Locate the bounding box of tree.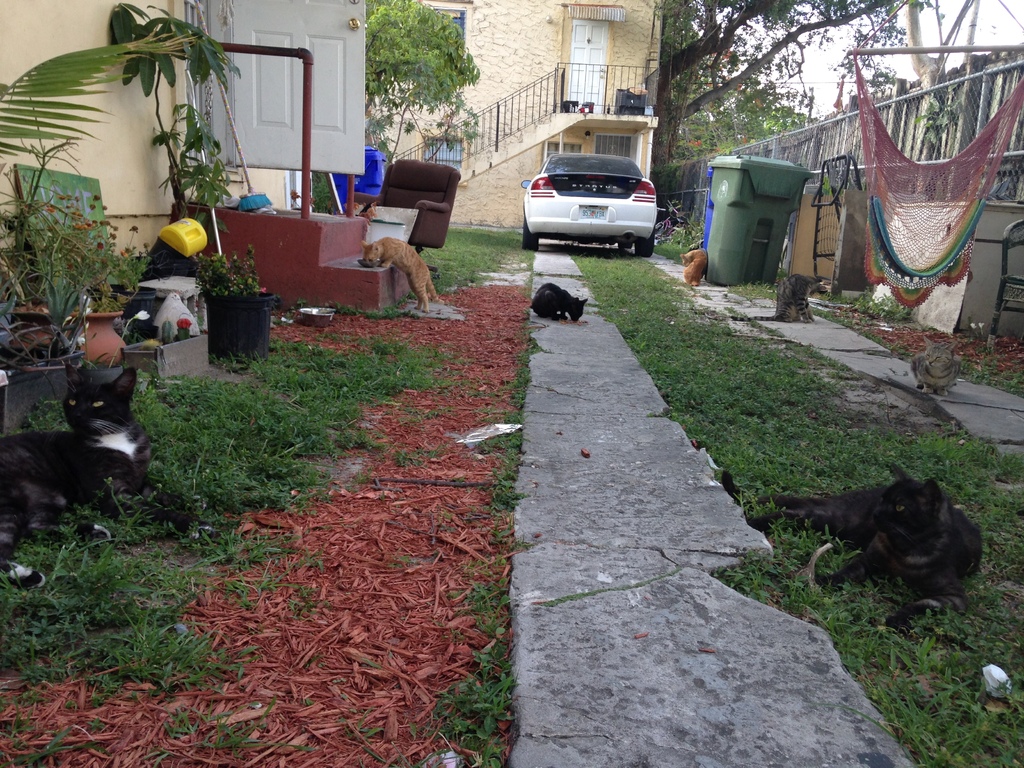
Bounding box: (x1=647, y1=0, x2=931, y2=173).
